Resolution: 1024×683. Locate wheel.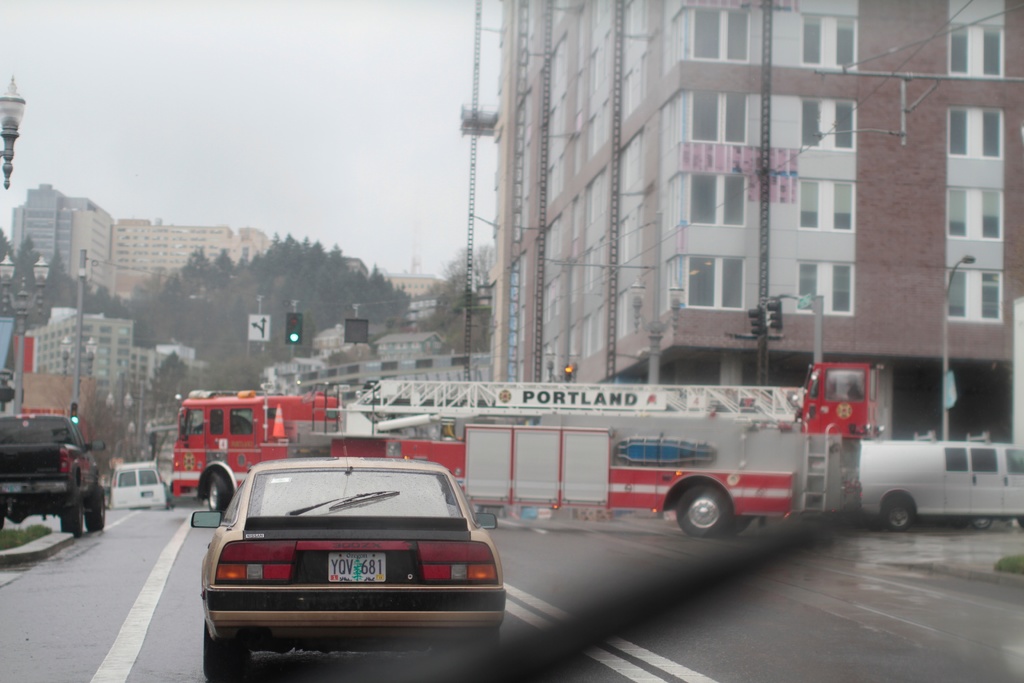
BBox(204, 624, 250, 682).
